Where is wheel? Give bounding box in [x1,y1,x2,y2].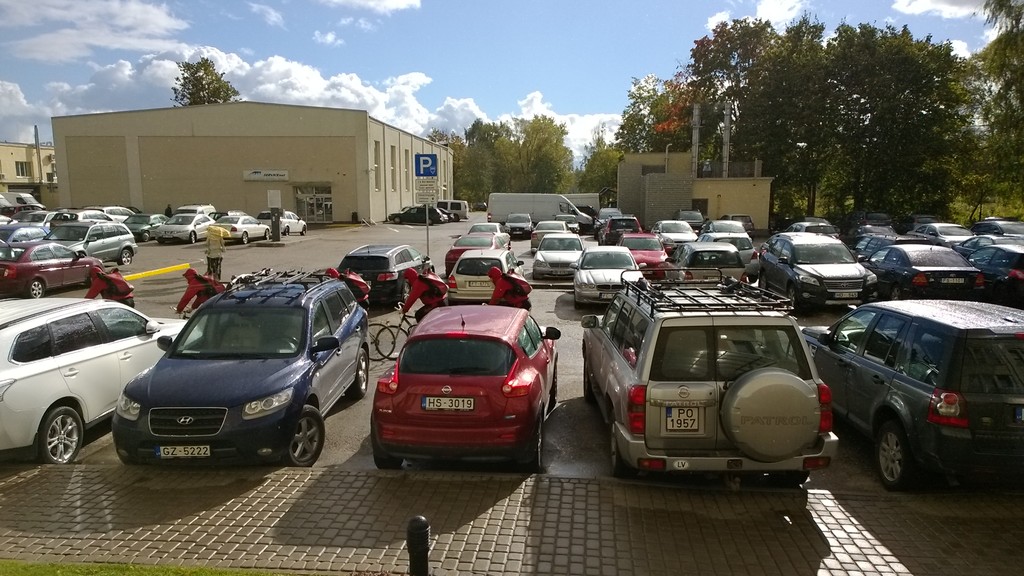
[116,249,132,265].
